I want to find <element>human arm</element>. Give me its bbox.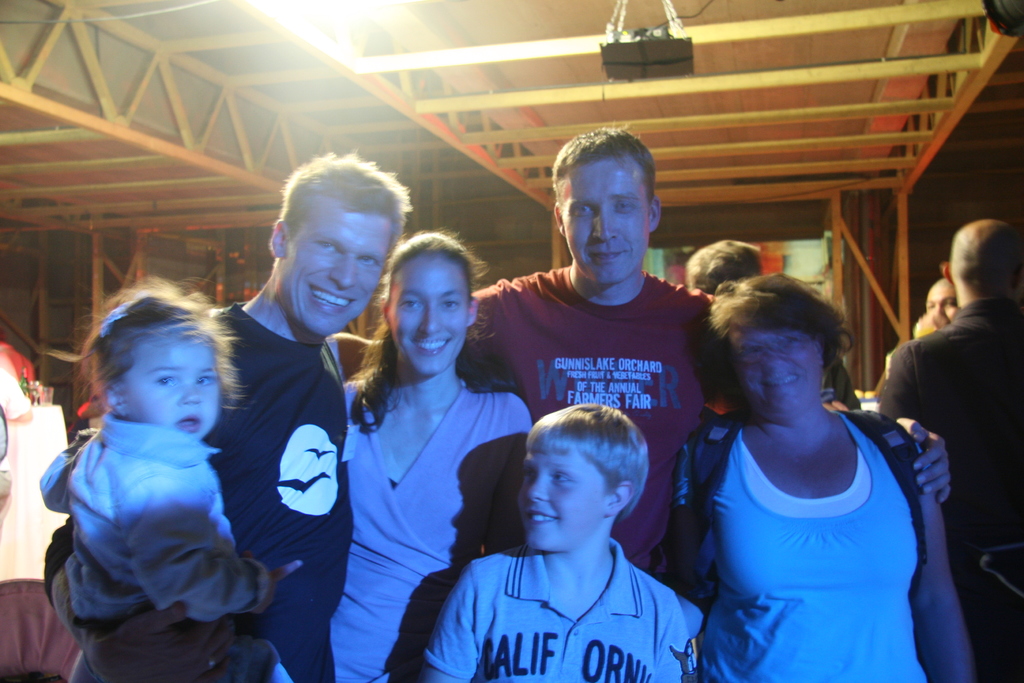
35:424:102:519.
